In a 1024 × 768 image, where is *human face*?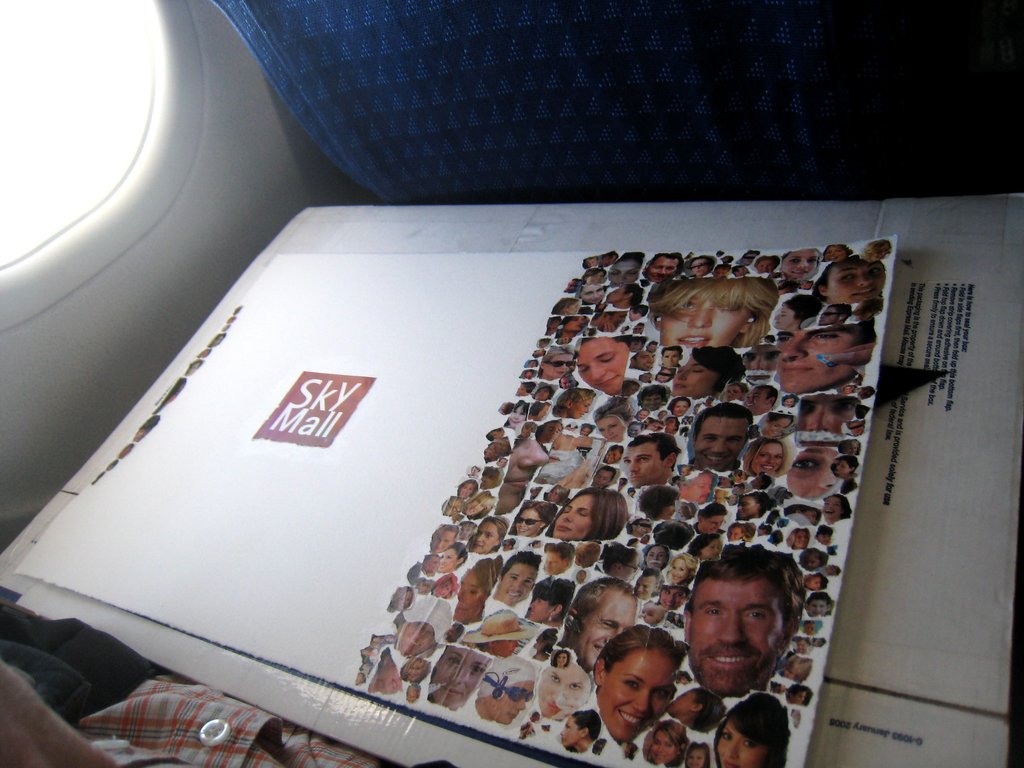
790, 529, 814, 544.
